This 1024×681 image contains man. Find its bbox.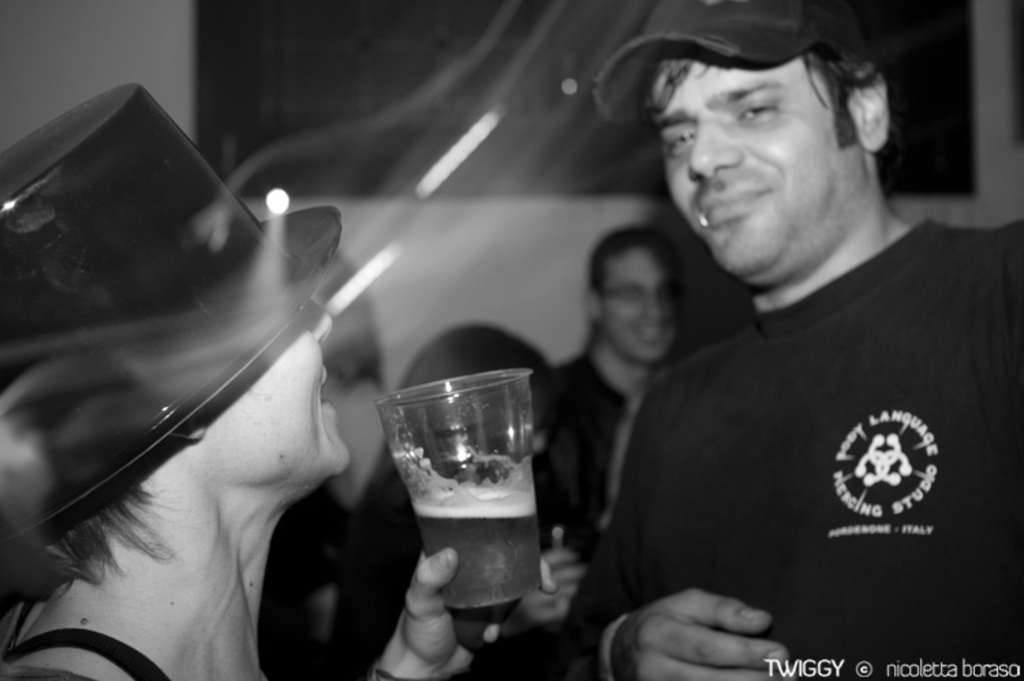
[left=550, top=11, right=1017, bottom=673].
